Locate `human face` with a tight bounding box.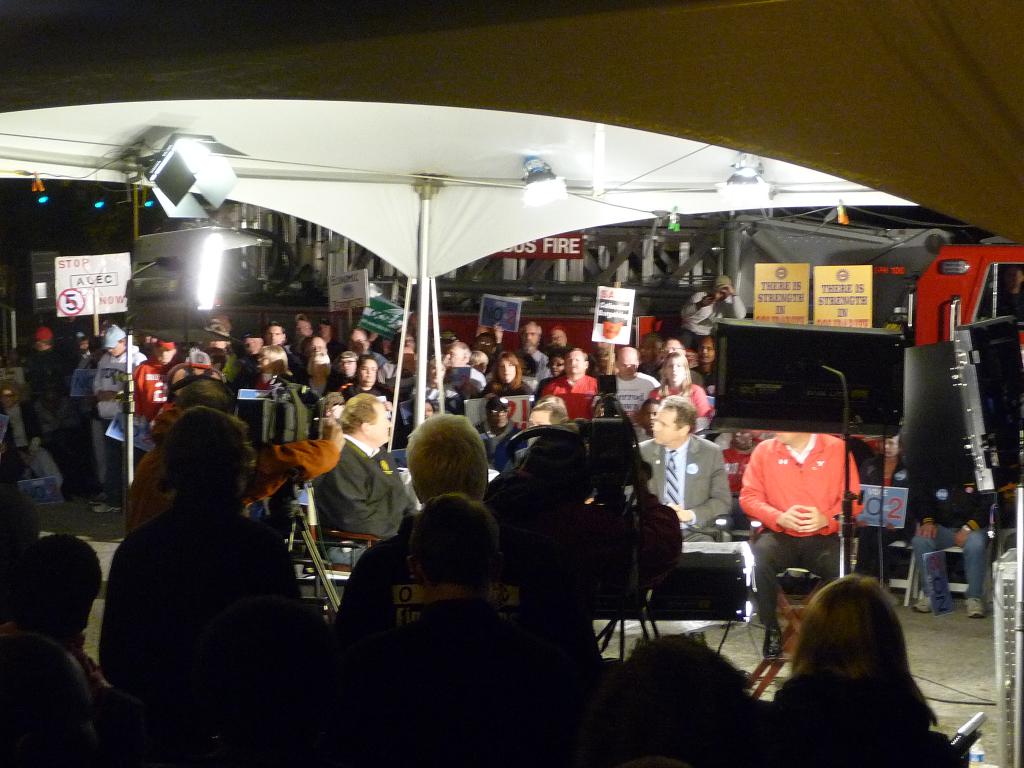
[left=367, top=404, right=395, bottom=450].
